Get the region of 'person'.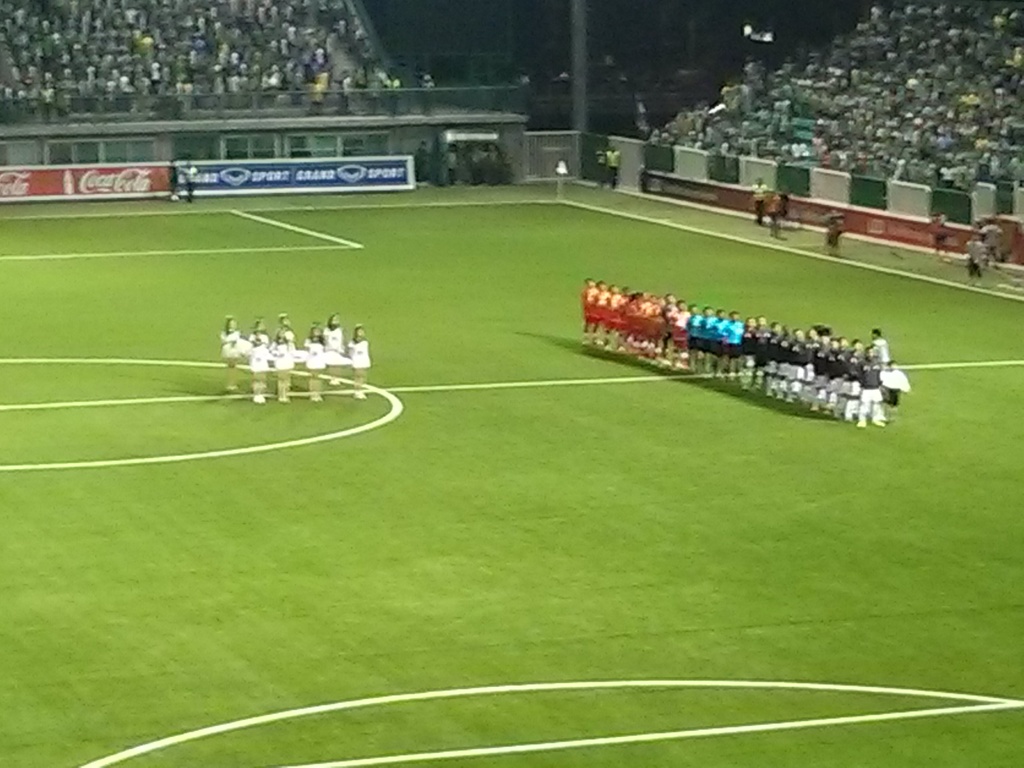
(x1=442, y1=146, x2=458, y2=184).
